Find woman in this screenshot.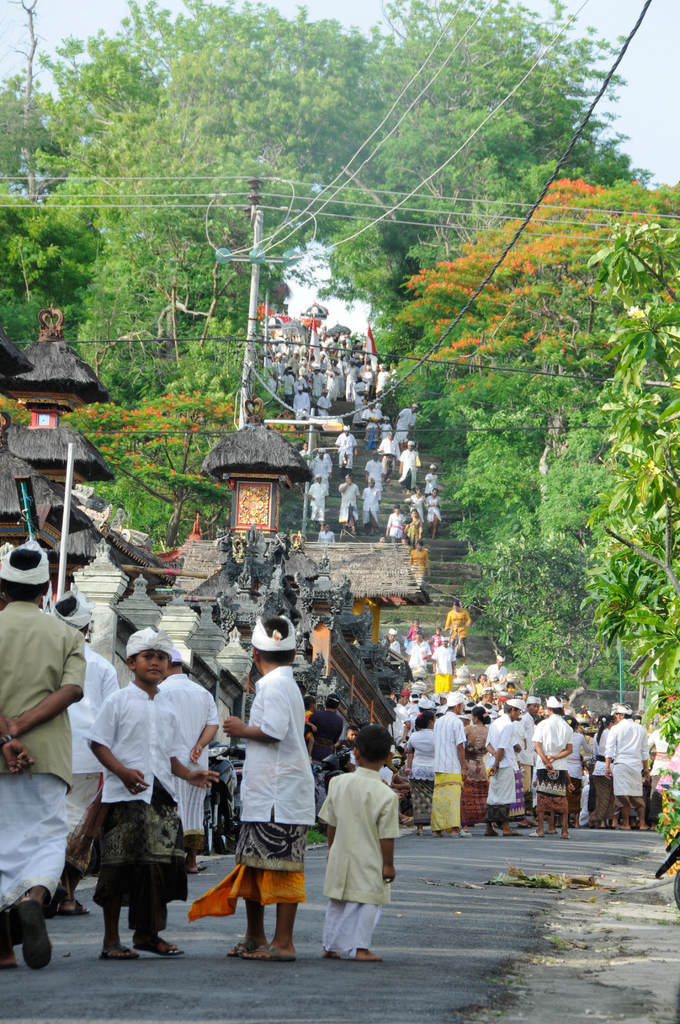
The bounding box for woman is 462,706,486,829.
